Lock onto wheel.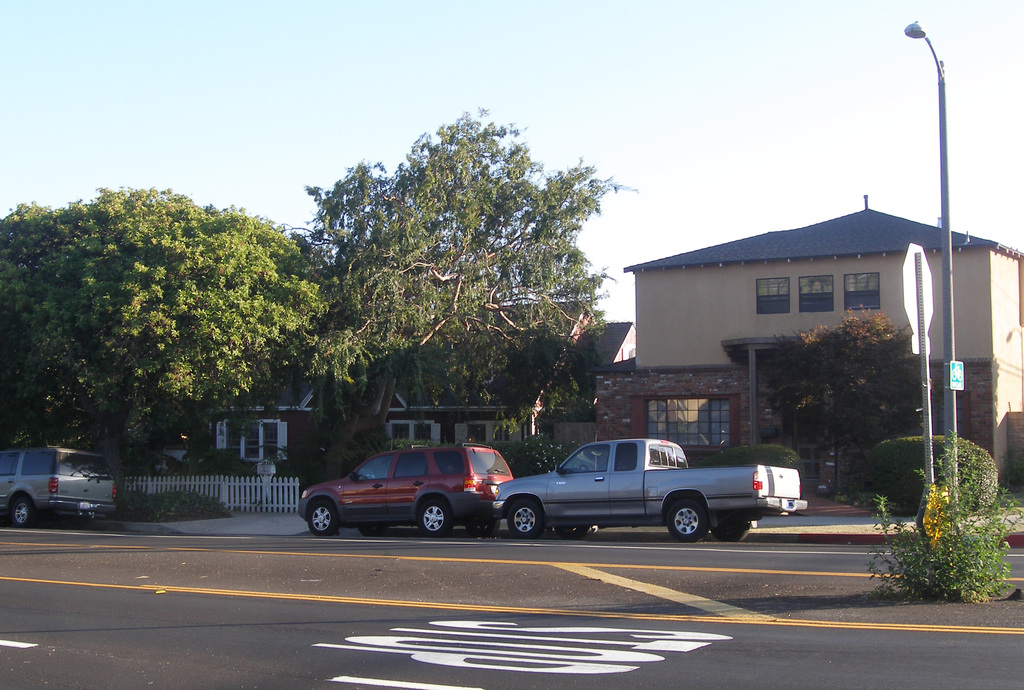
Locked: [x1=654, y1=497, x2=725, y2=554].
